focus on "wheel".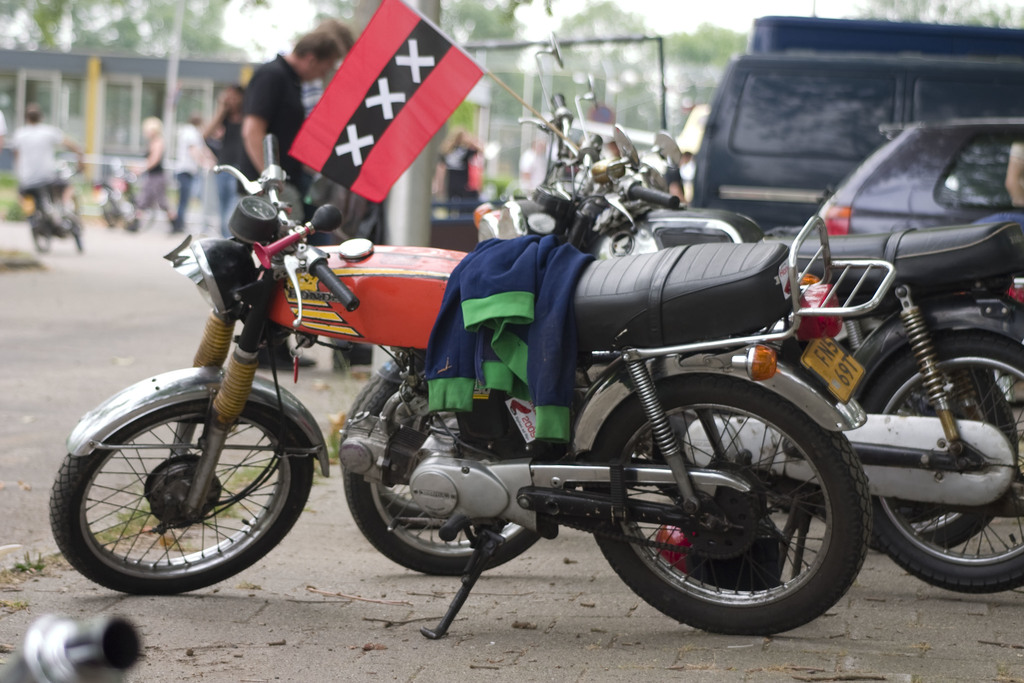
Focused at {"x1": 874, "y1": 356, "x2": 1018, "y2": 551}.
